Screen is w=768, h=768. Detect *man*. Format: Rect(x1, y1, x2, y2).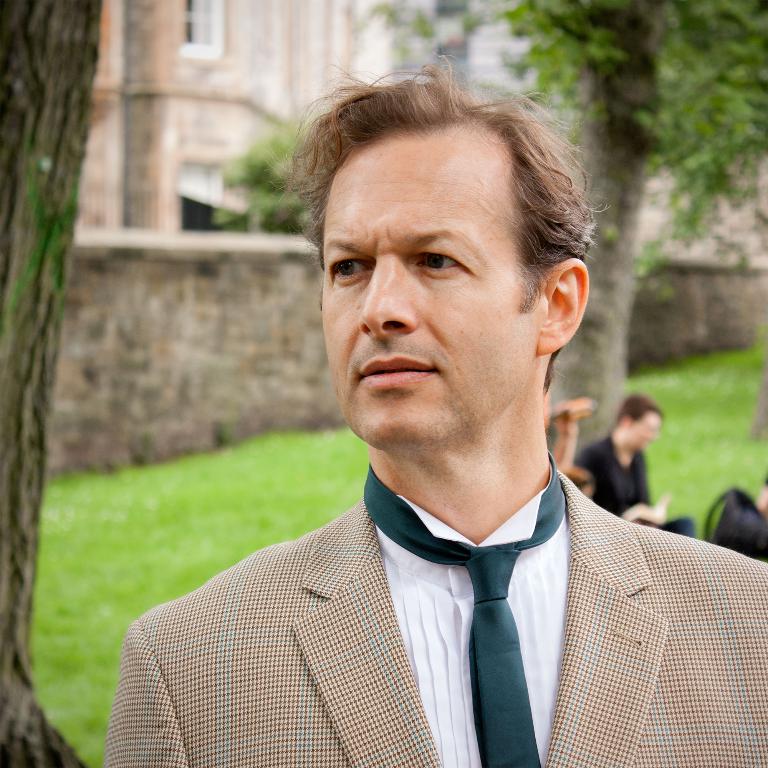
Rect(570, 396, 695, 542).
